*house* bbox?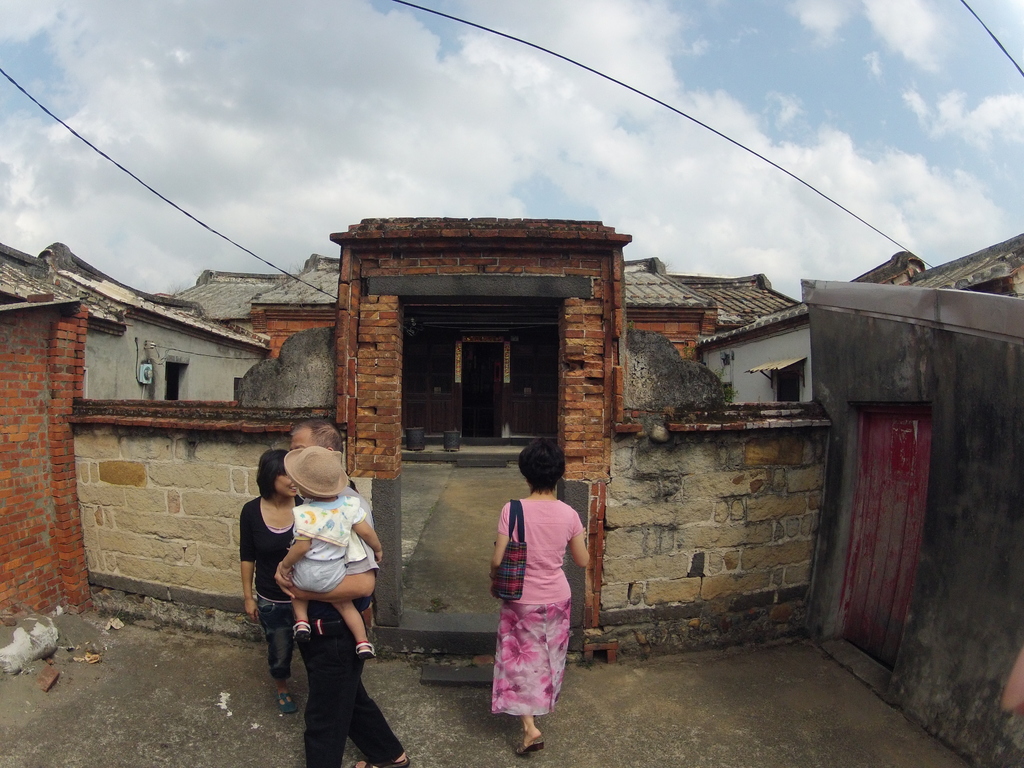
box=[322, 218, 630, 655]
